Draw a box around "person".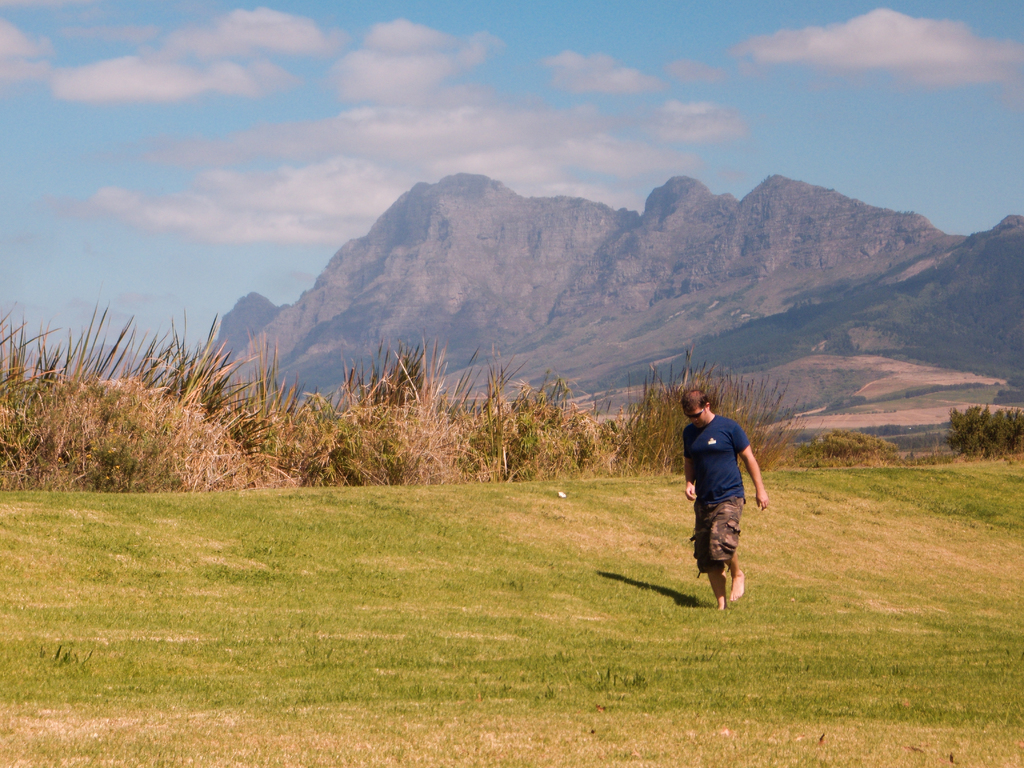
(left=673, top=394, right=762, bottom=611).
